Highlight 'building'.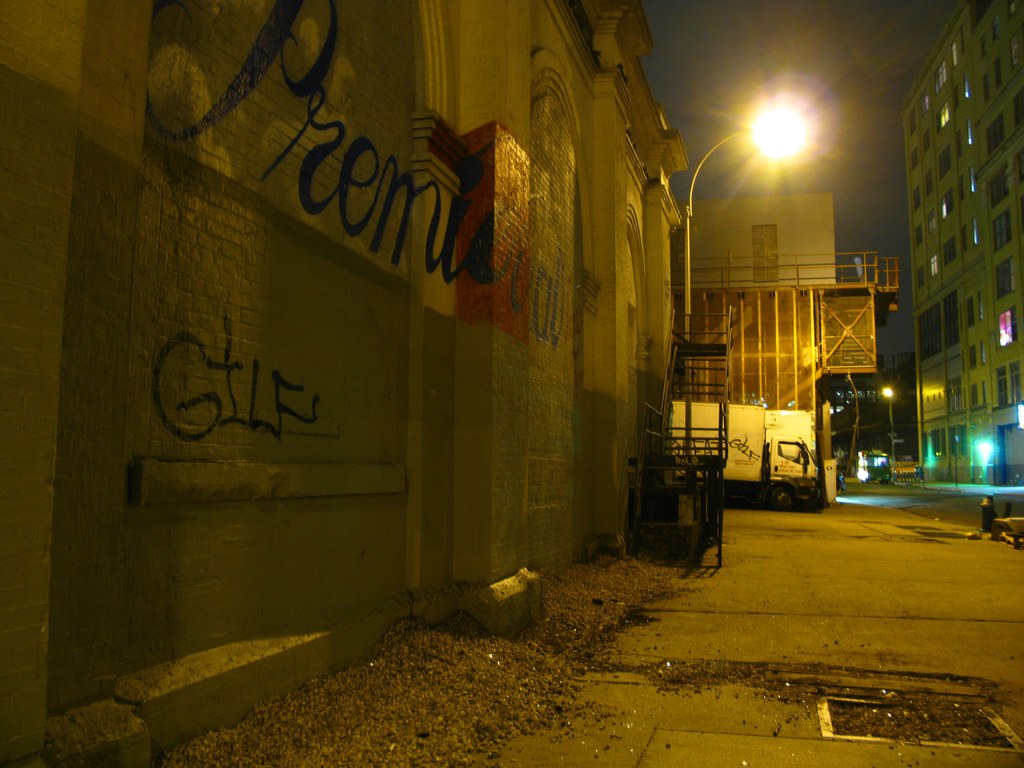
Highlighted region: bbox(0, 0, 693, 767).
